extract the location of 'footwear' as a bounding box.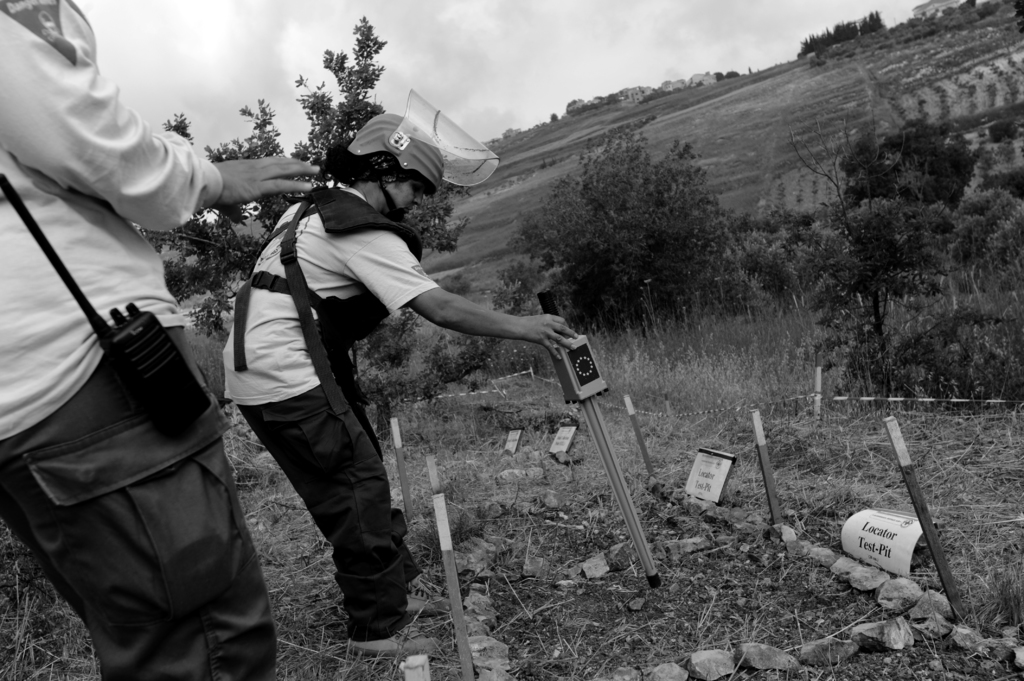
rect(406, 587, 444, 614).
